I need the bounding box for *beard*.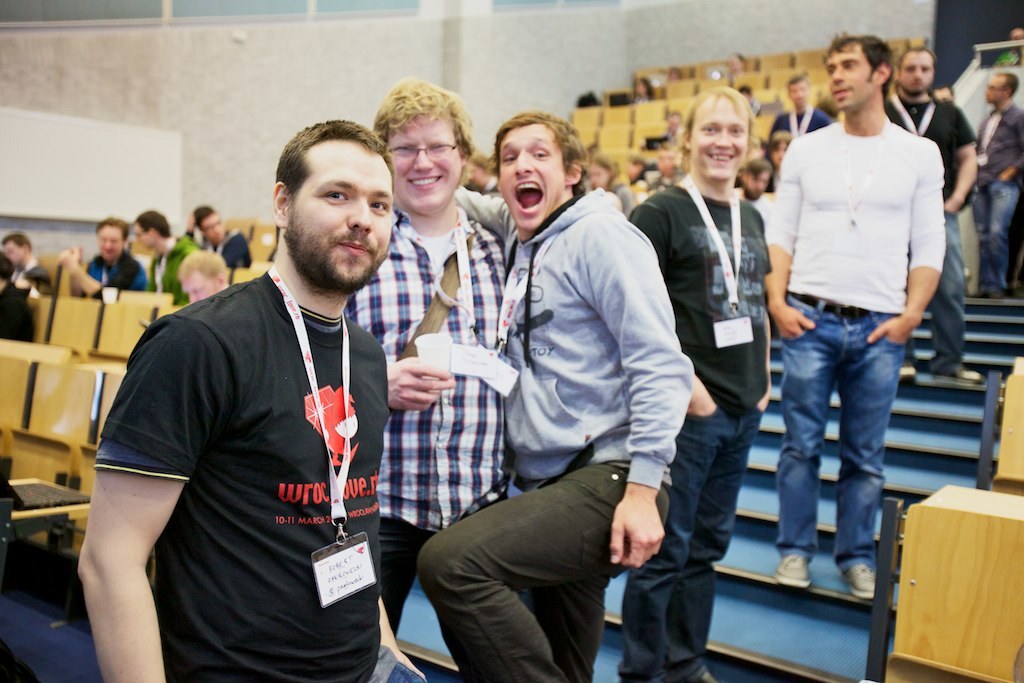
Here it is: 280, 212, 393, 296.
